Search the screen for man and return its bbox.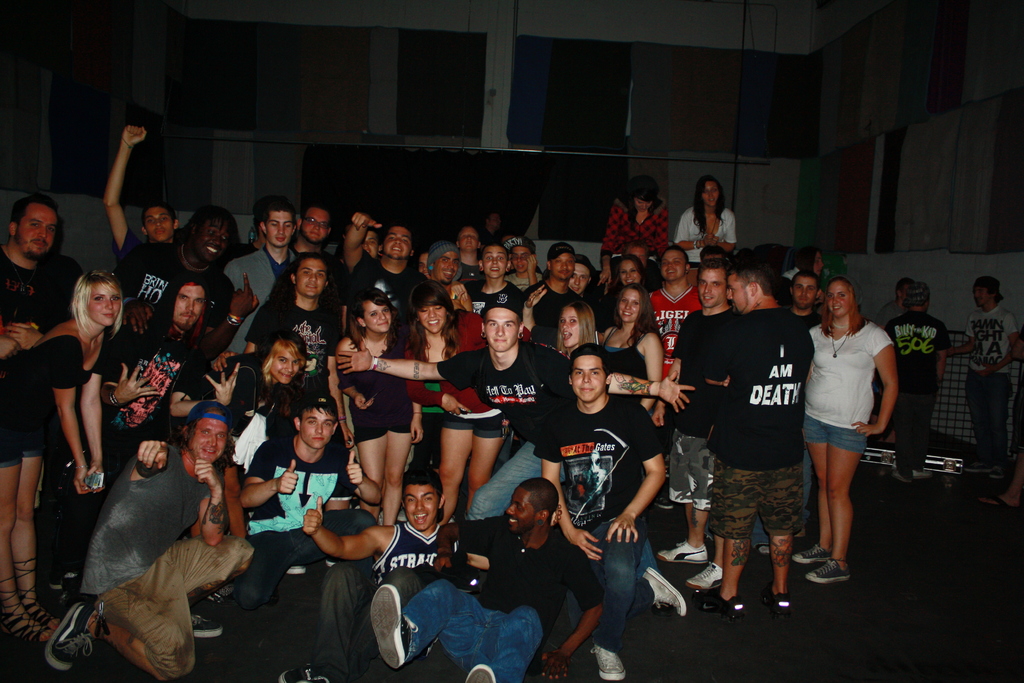
Found: (232, 379, 351, 675).
